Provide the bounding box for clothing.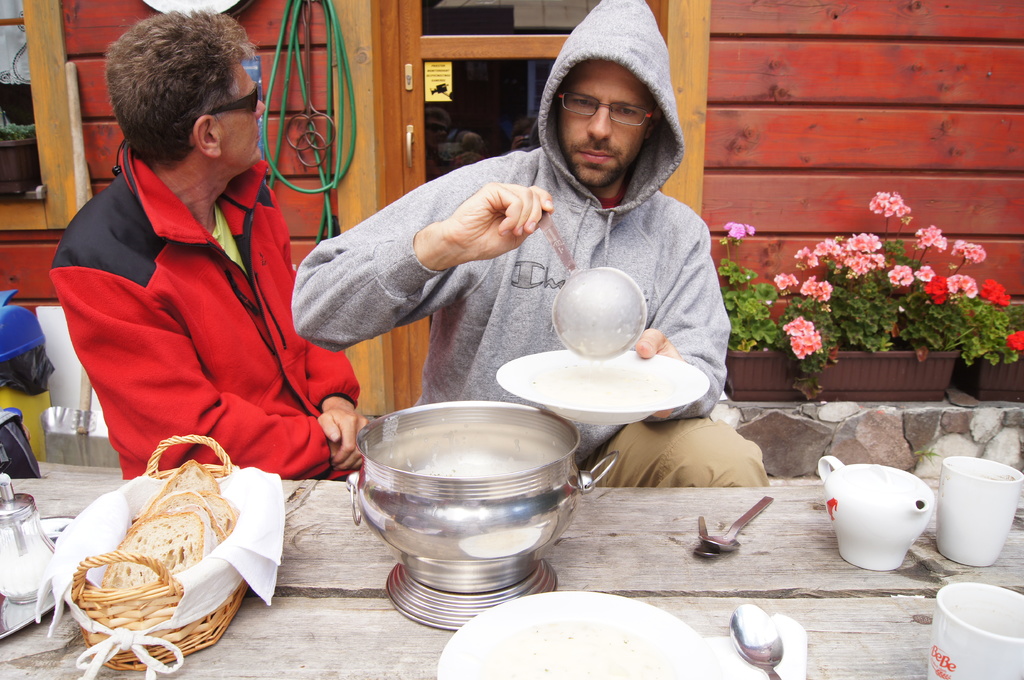
bbox=[298, 0, 732, 459].
